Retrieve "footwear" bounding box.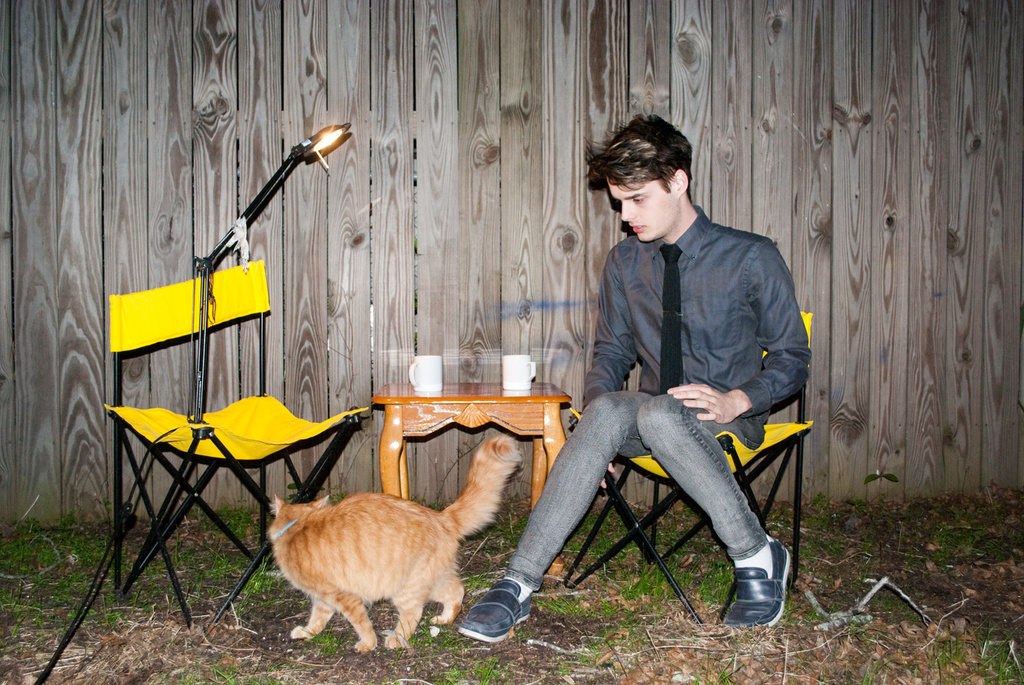
Bounding box: 456/573/535/647.
